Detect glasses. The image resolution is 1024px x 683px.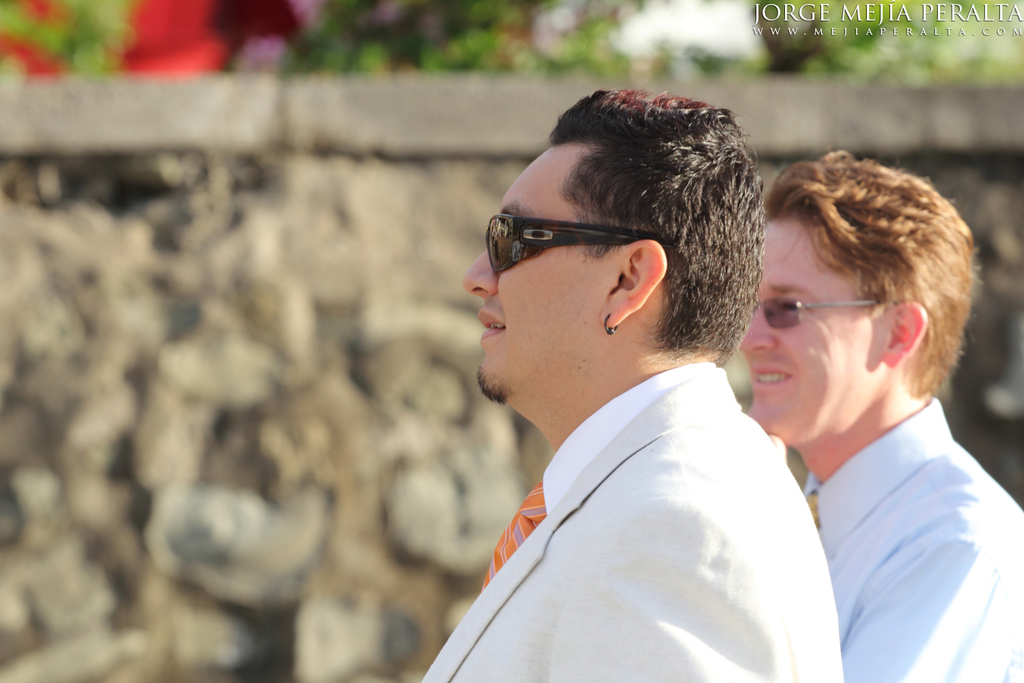
484:213:671:280.
